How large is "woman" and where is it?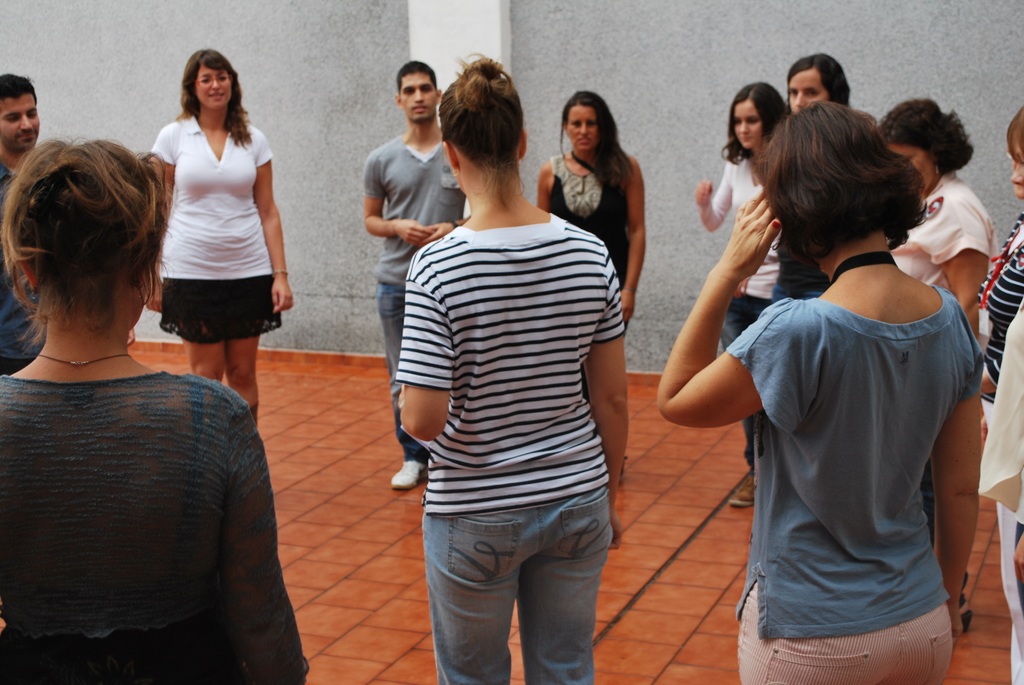
Bounding box: 394:50:639:684.
